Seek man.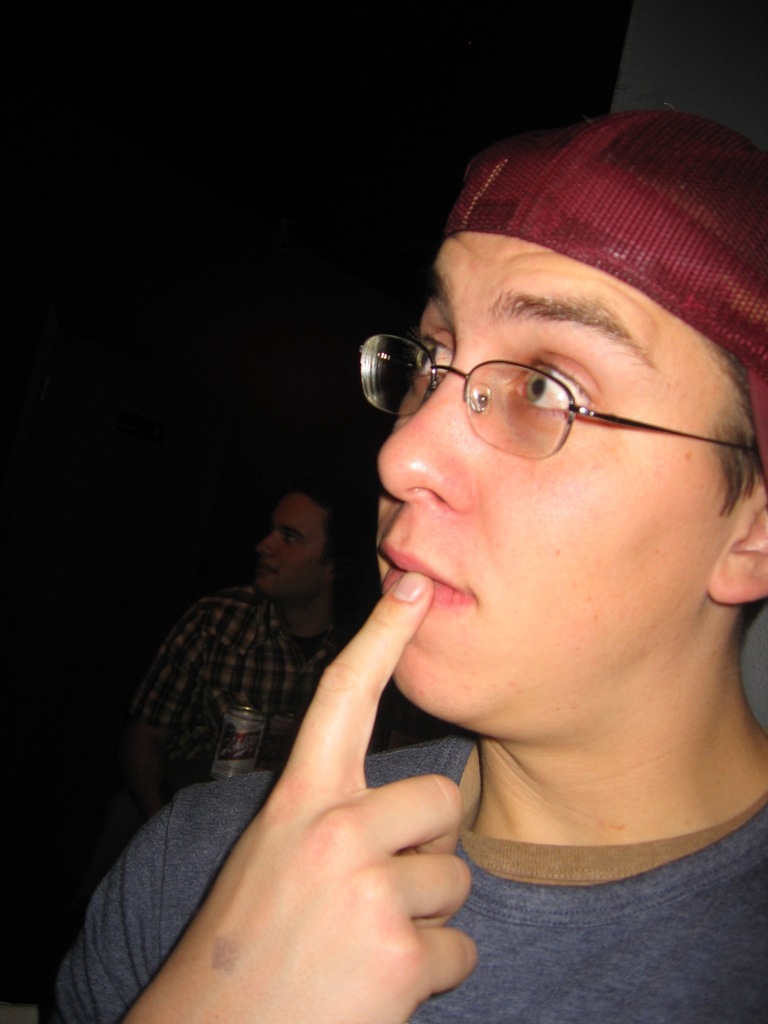
box=[152, 469, 362, 760].
